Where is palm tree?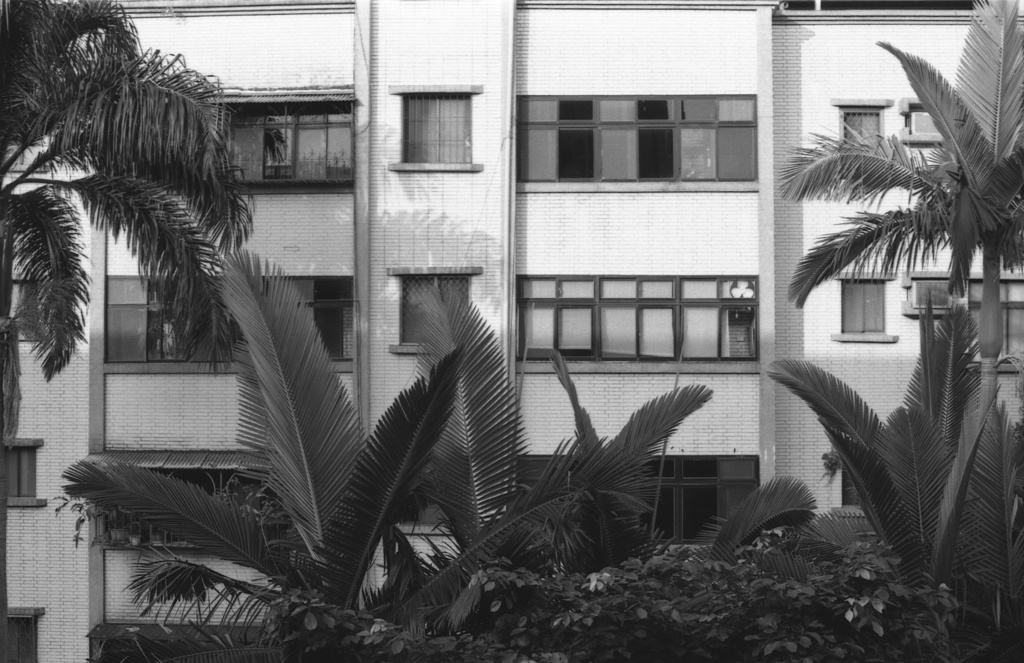
Rect(757, 288, 1023, 659).
